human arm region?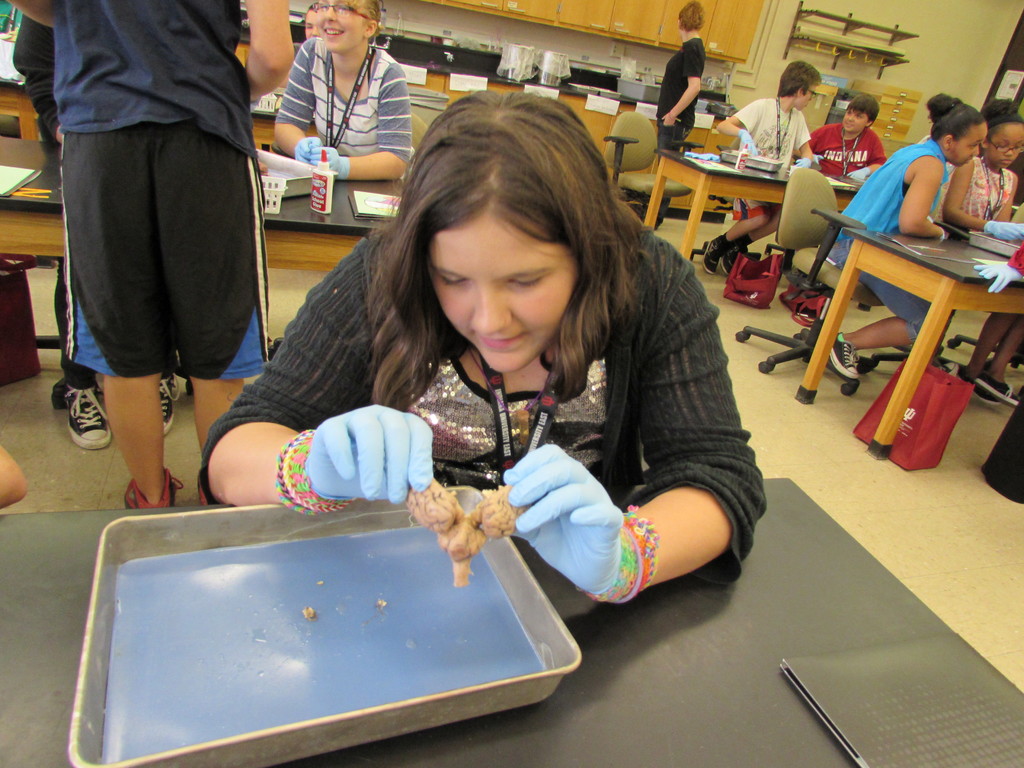
[847, 125, 889, 179]
